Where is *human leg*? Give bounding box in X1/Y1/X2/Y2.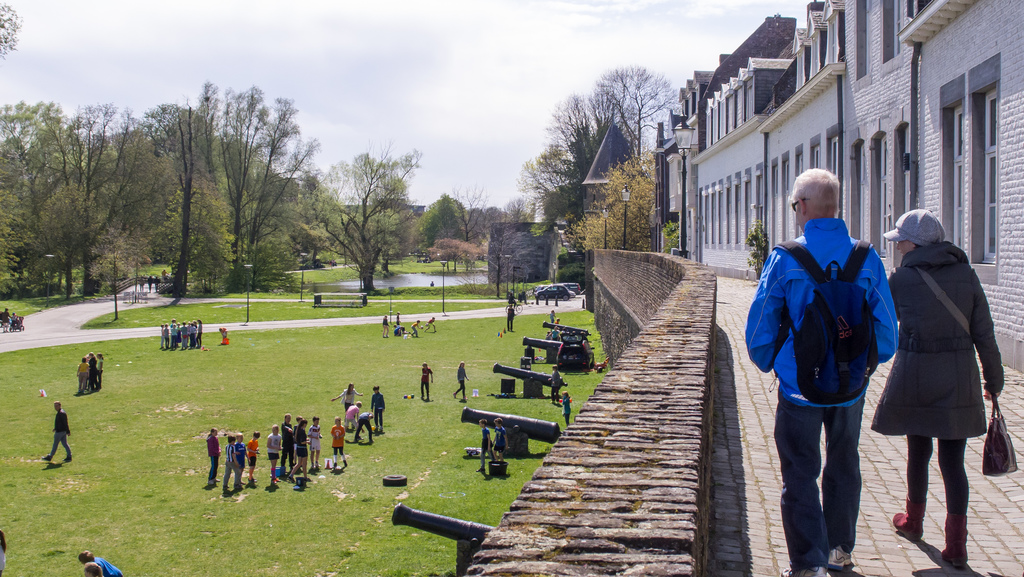
778/388/824/576.
